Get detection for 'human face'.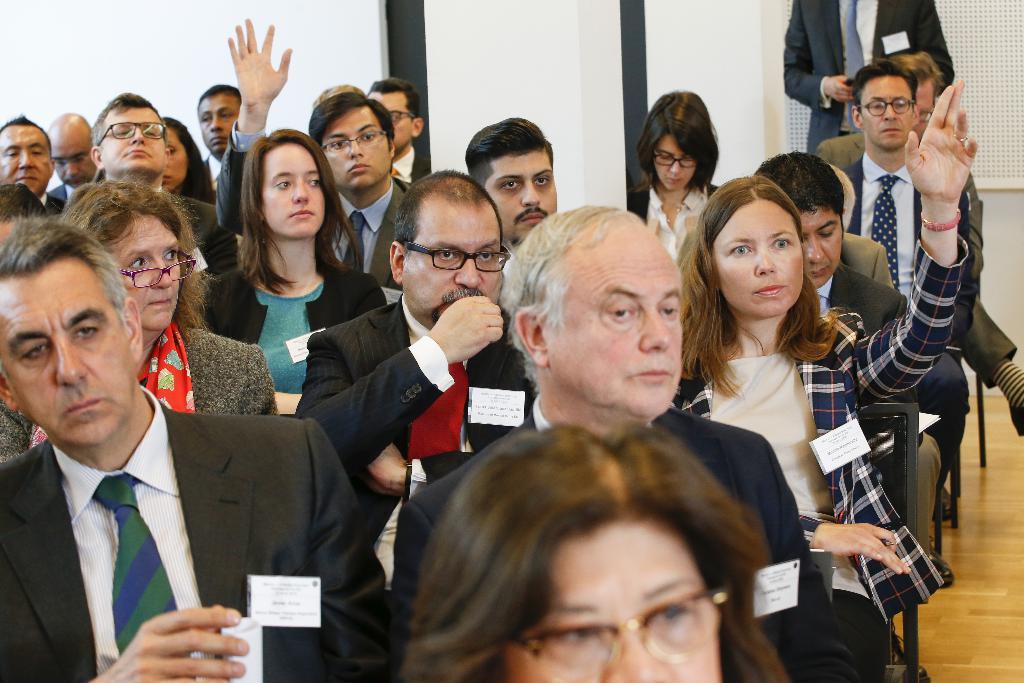
Detection: bbox=(403, 219, 503, 323).
